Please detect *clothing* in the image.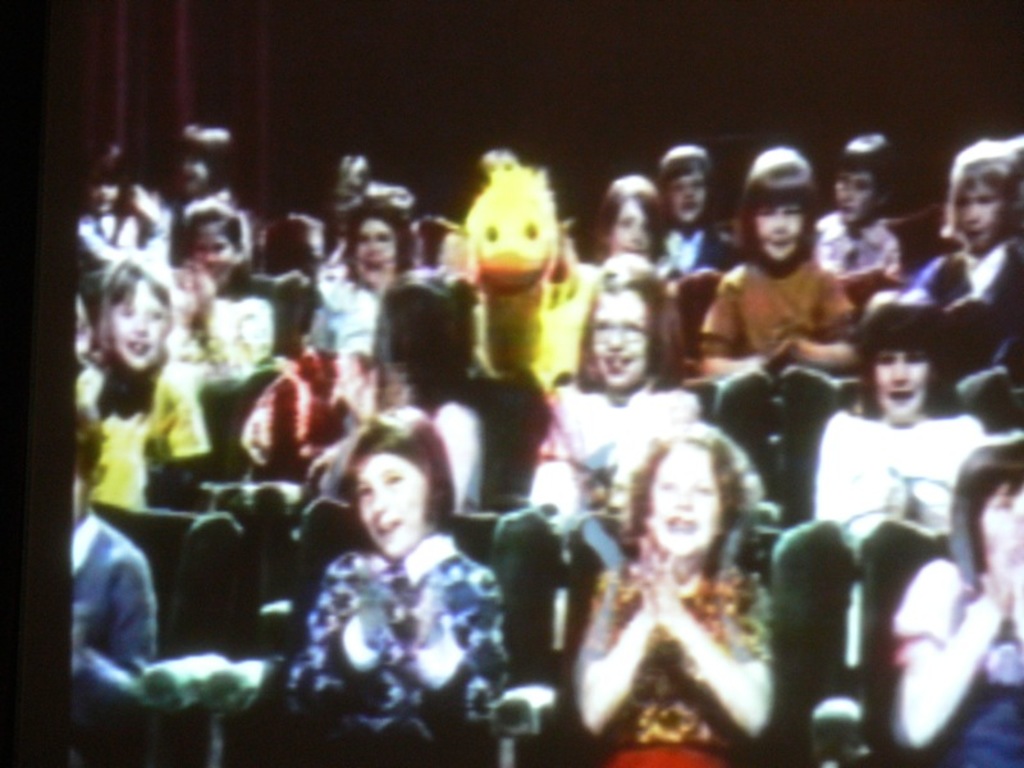
573:553:773:767.
